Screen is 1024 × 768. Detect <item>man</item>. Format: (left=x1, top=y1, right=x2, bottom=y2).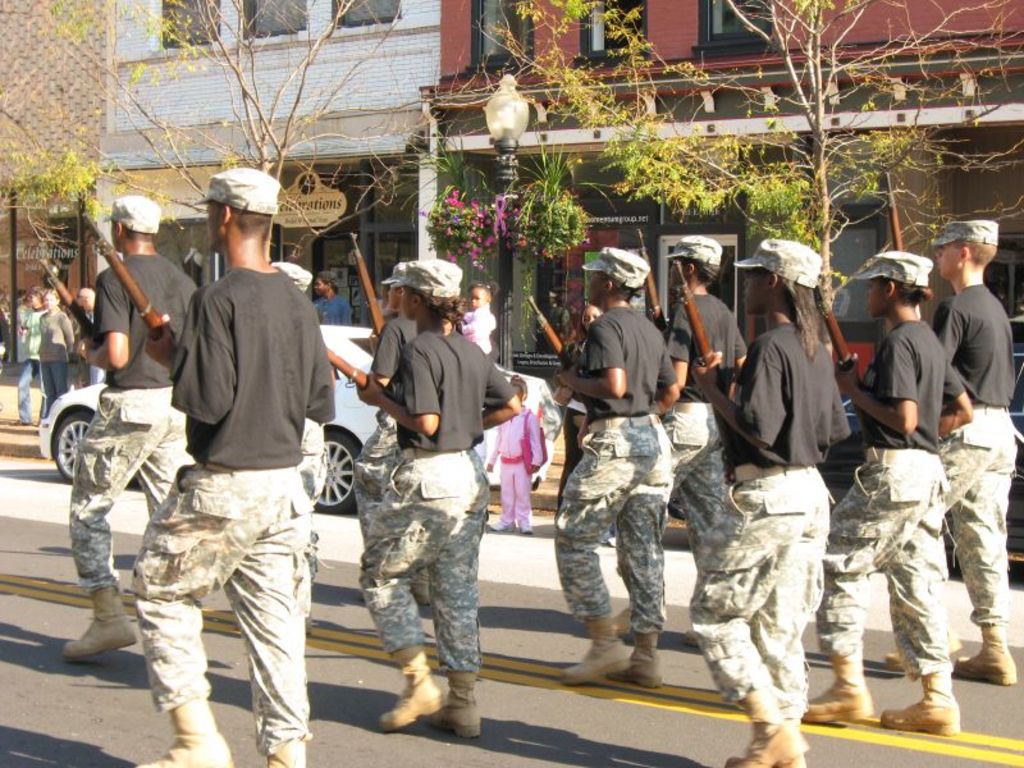
(left=609, top=237, right=750, bottom=646).
